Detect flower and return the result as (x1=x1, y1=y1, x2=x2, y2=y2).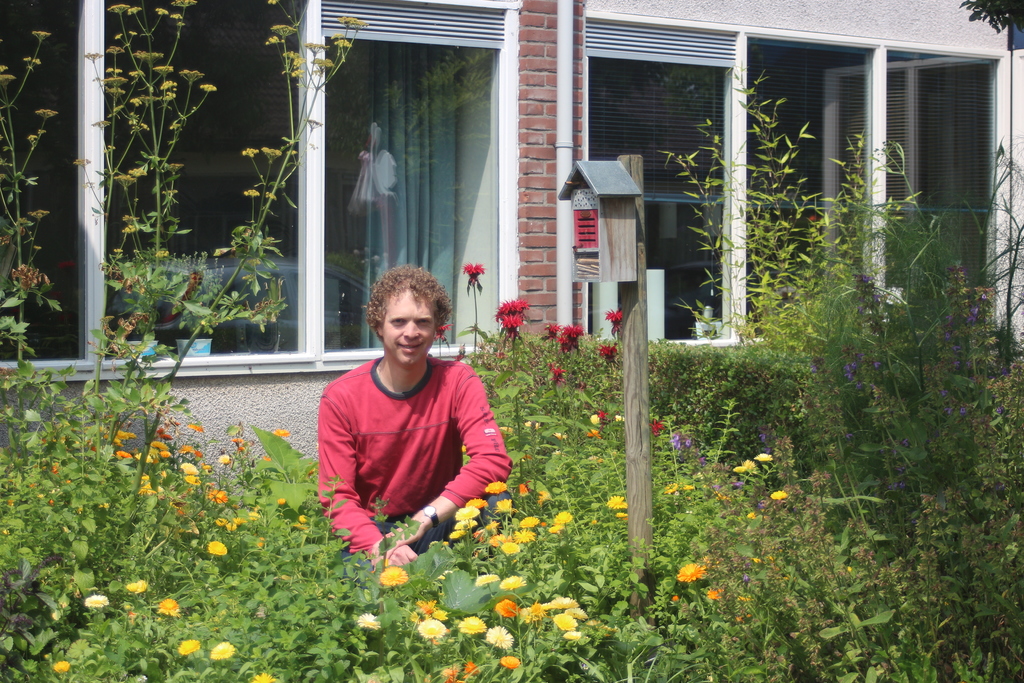
(x1=584, y1=425, x2=602, y2=439).
